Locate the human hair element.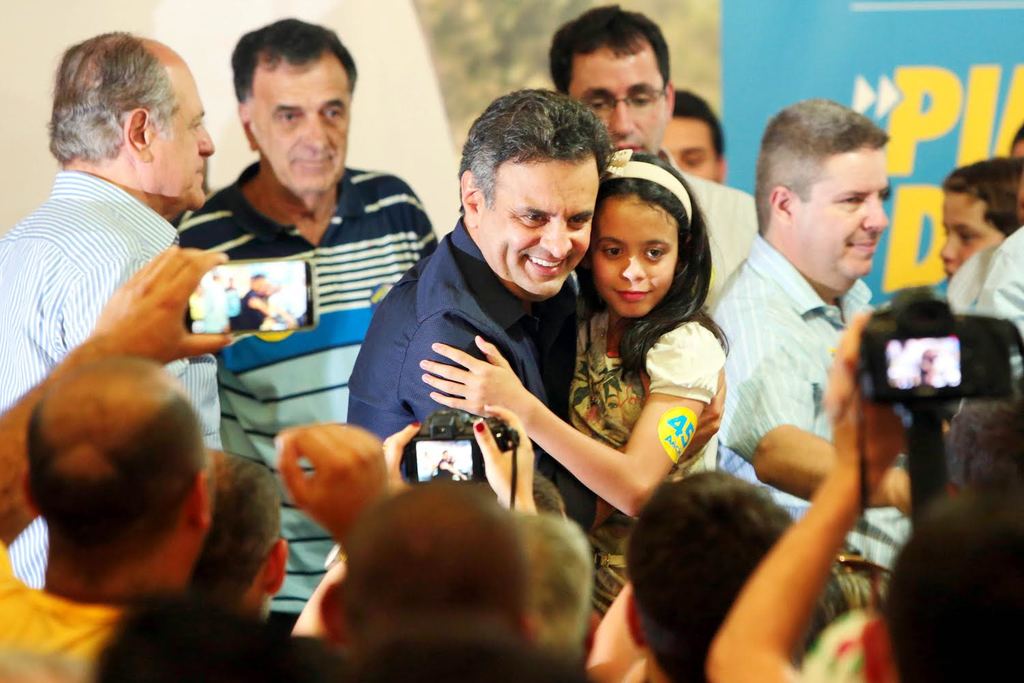
Element bbox: detection(670, 94, 726, 158).
